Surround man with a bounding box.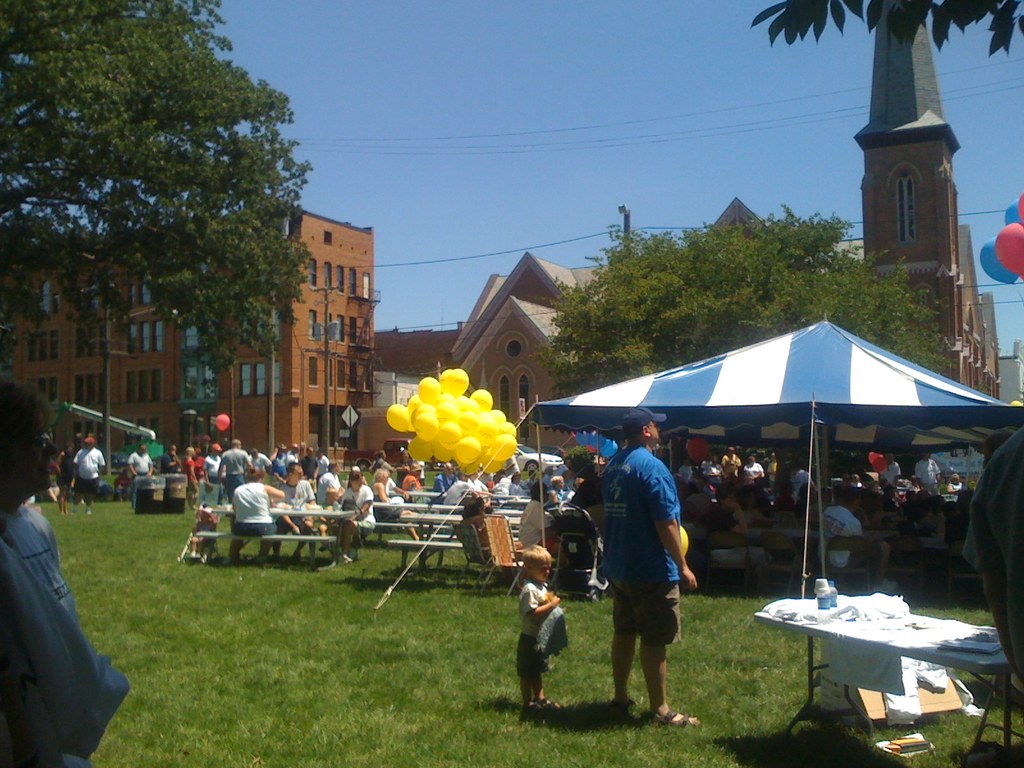
(x1=809, y1=490, x2=872, y2=585).
